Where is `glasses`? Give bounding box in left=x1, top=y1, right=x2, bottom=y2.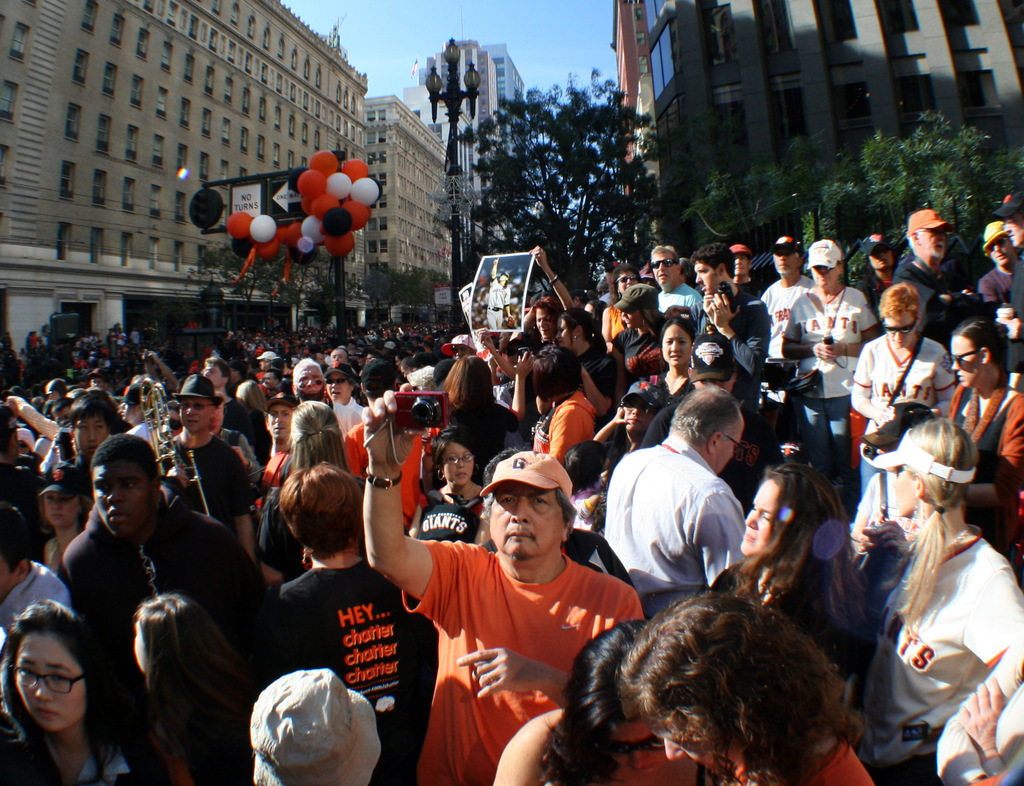
left=984, top=234, right=1003, bottom=251.
